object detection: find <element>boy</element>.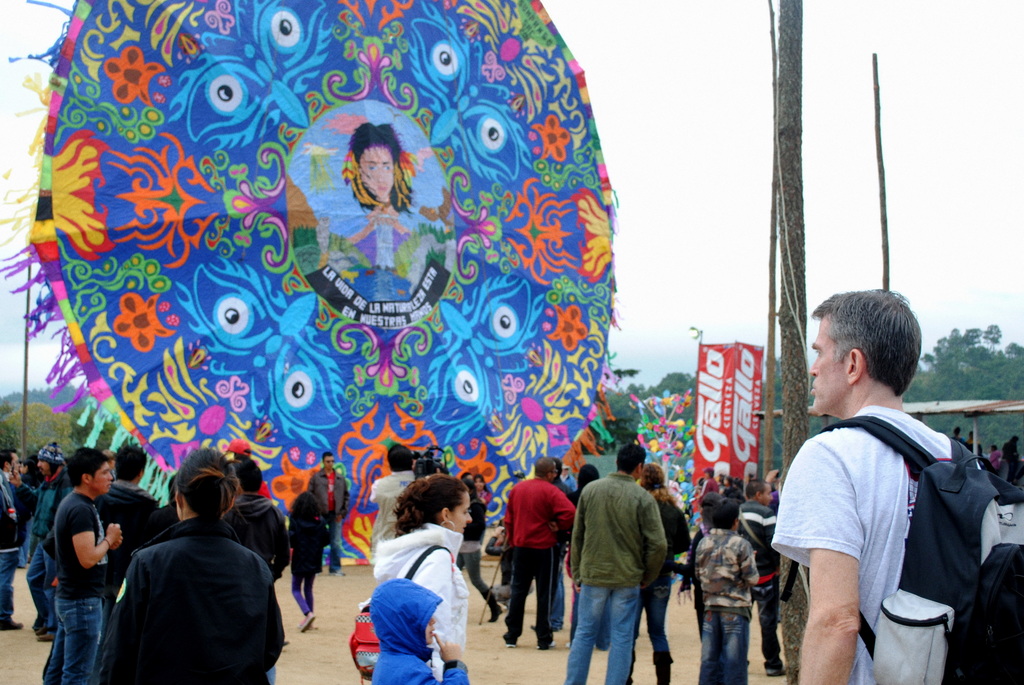
370,574,467,684.
